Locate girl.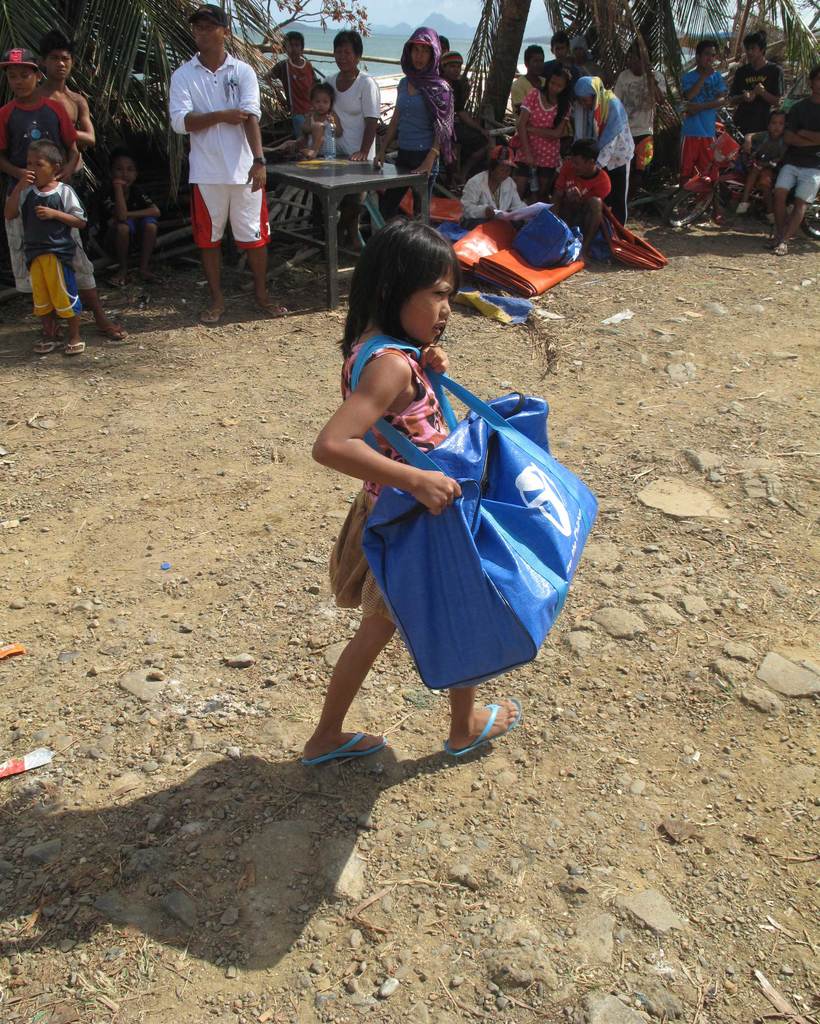
Bounding box: left=300, top=212, right=524, bottom=764.
